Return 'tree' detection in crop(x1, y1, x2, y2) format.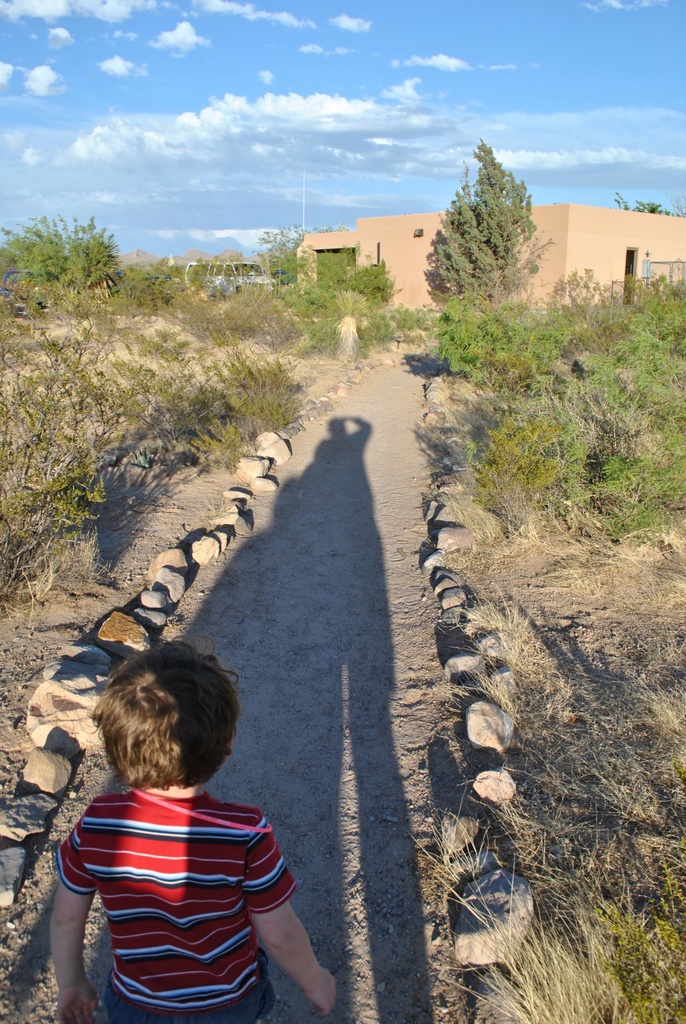
crop(440, 122, 544, 319).
